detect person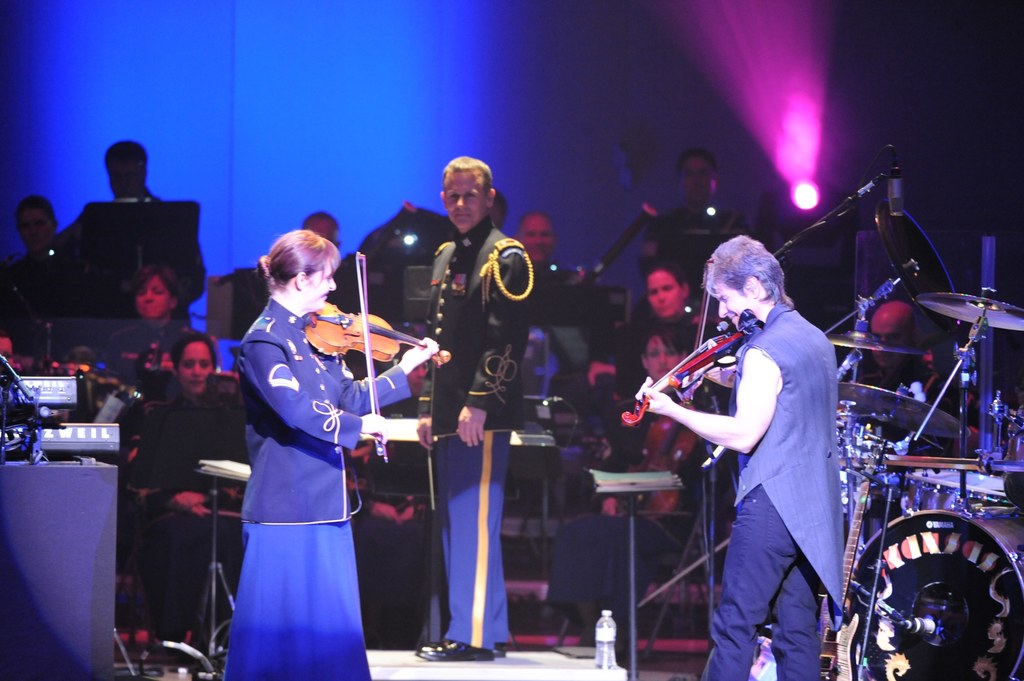
bbox=[229, 234, 443, 680]
